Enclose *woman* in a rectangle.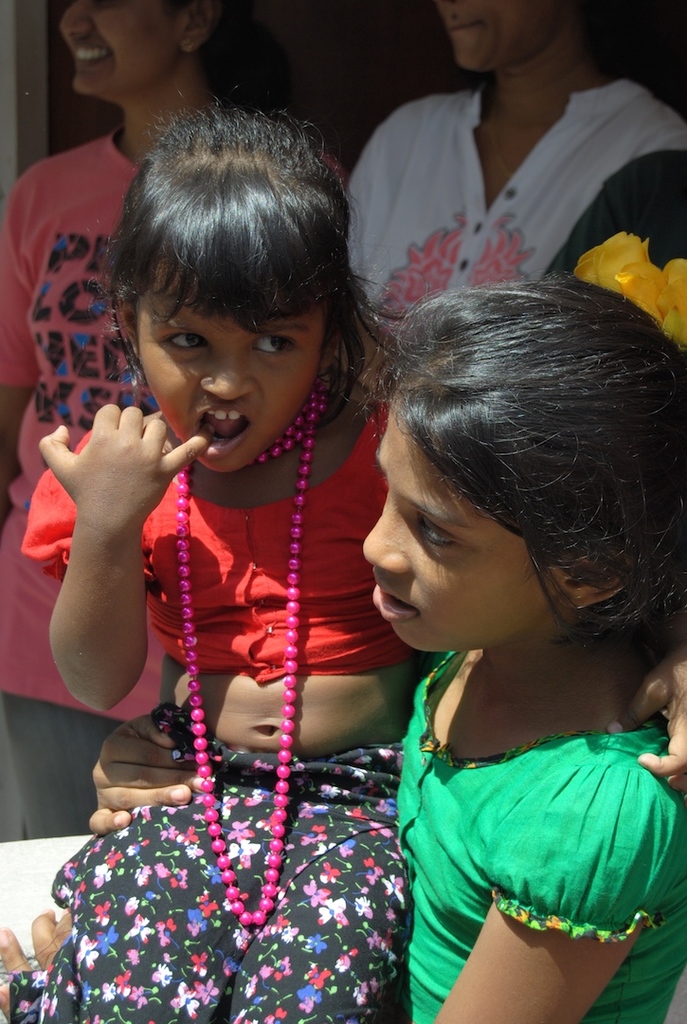
rect(348, 0, 686, 367).
